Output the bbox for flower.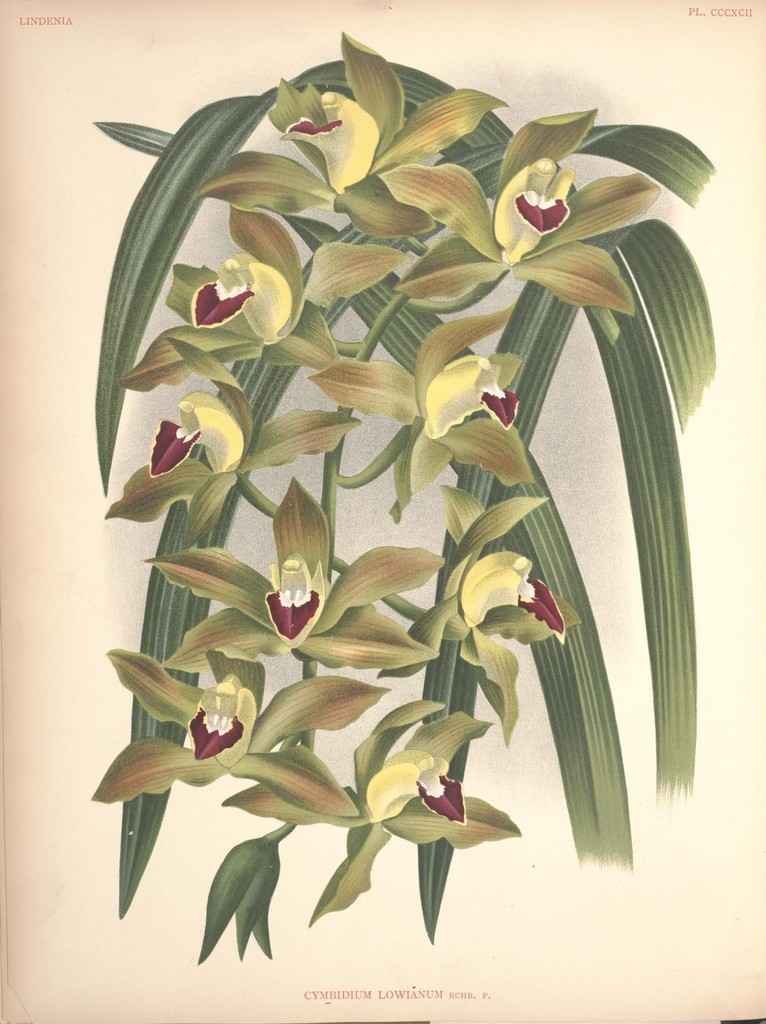
<bbox>414, 756, 467, 824</bbox>.
